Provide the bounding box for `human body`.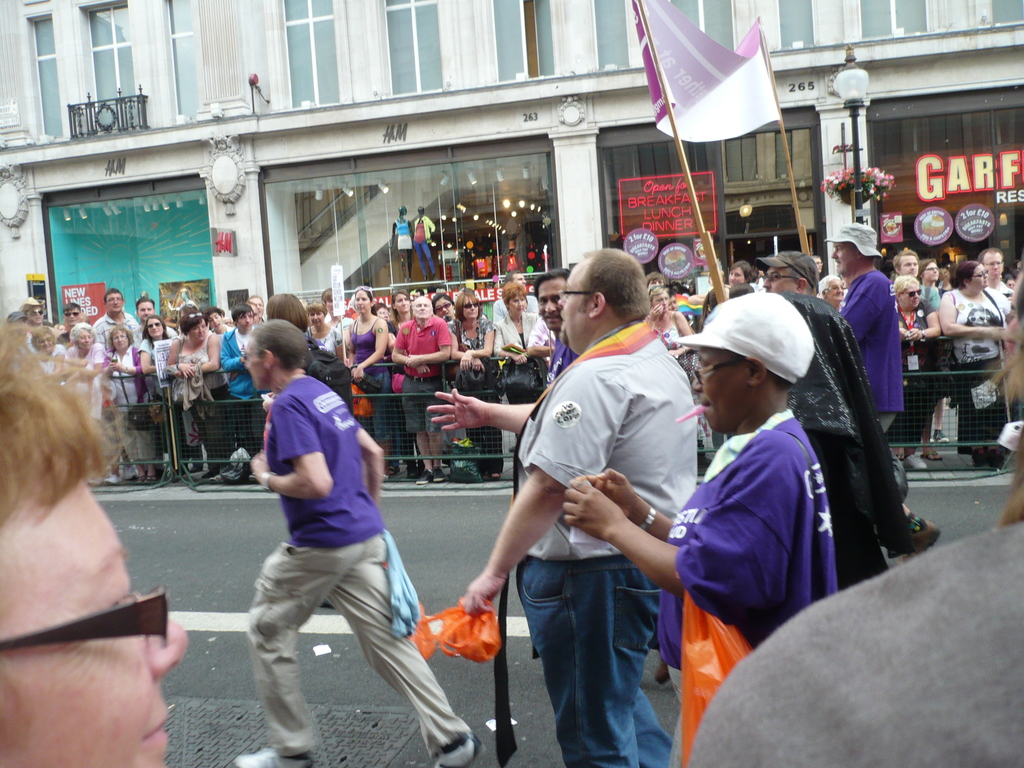
58 306 81 340.
